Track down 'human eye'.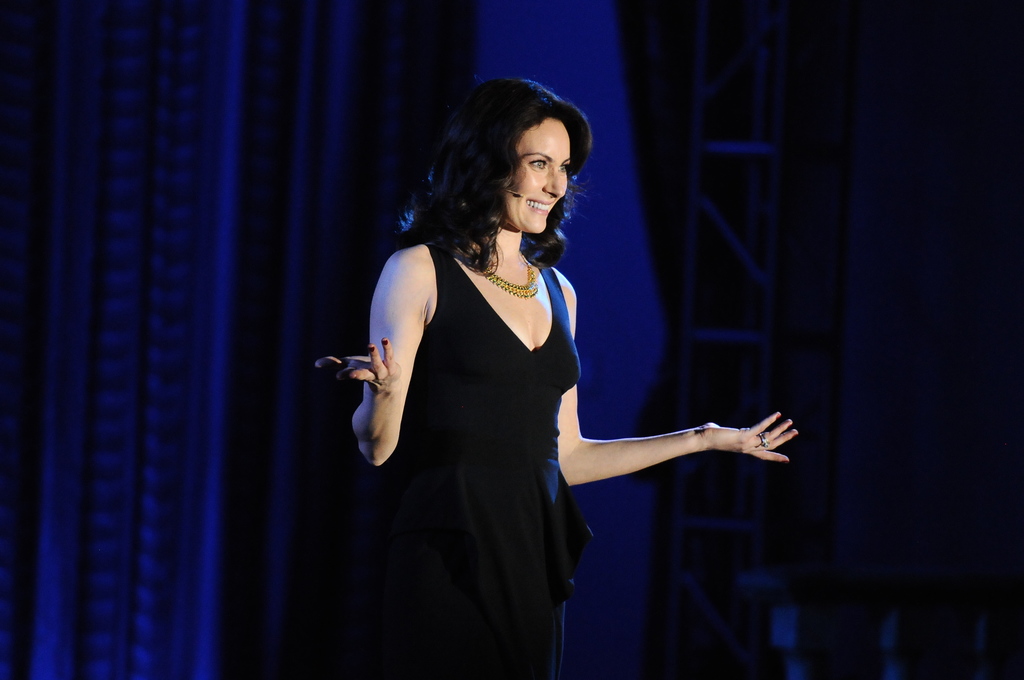
Tracked to bbox=(557, 164, 570, 175).
